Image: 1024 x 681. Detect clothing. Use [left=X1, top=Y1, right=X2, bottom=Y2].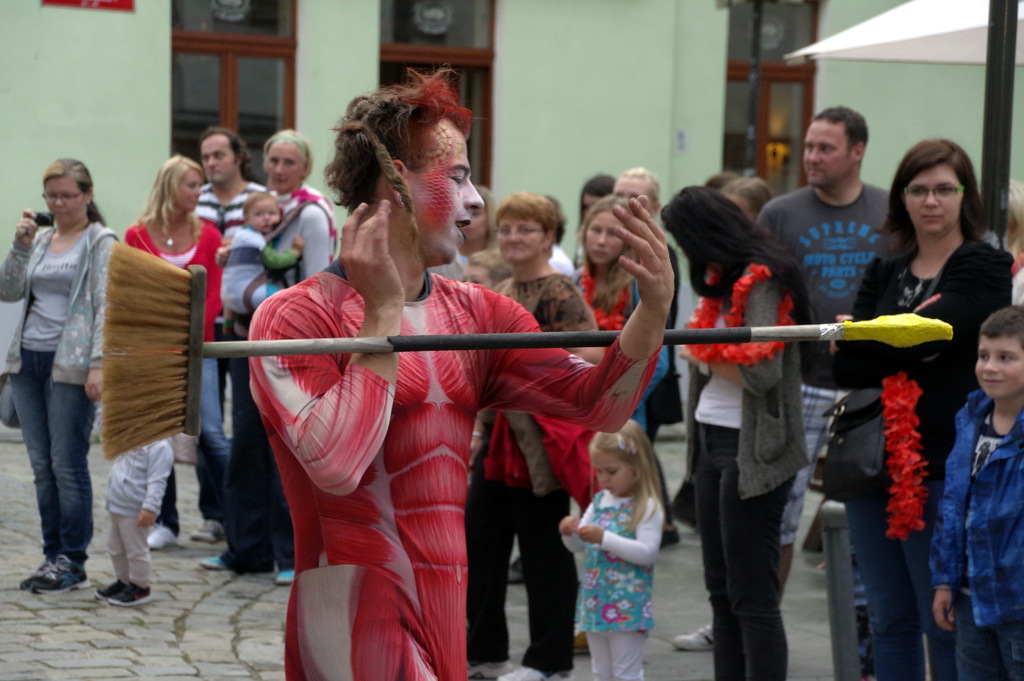
[left=469, top=276, right=587, bottom=680].
